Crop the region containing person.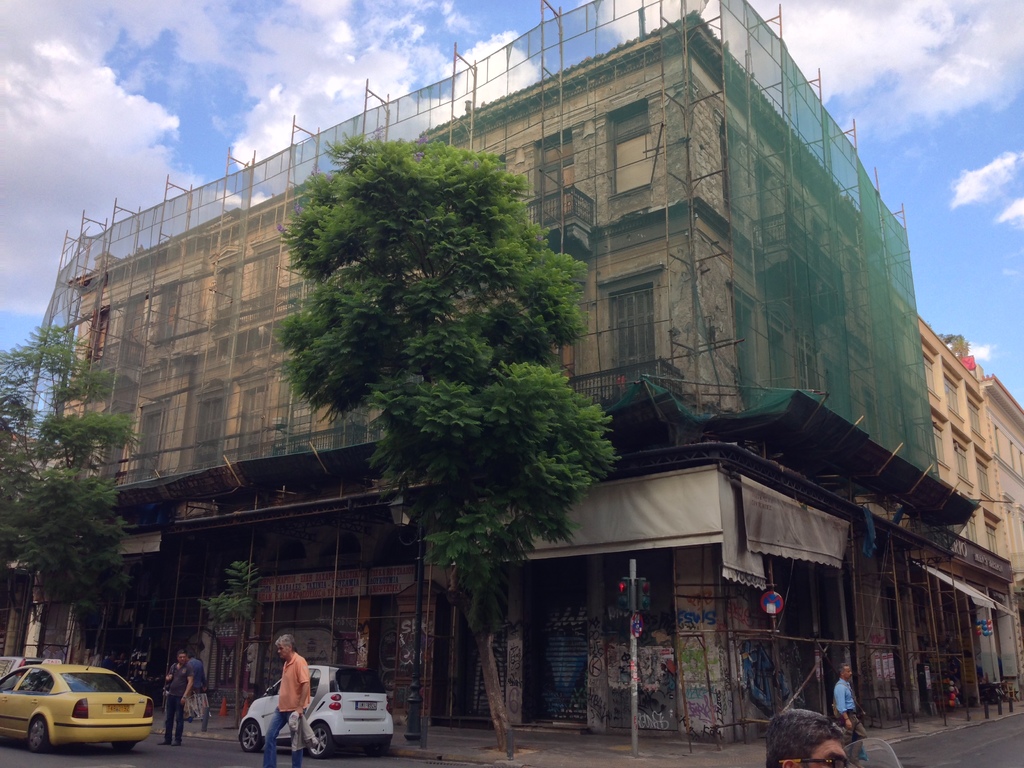
Crop region: [188,650,206,718].
